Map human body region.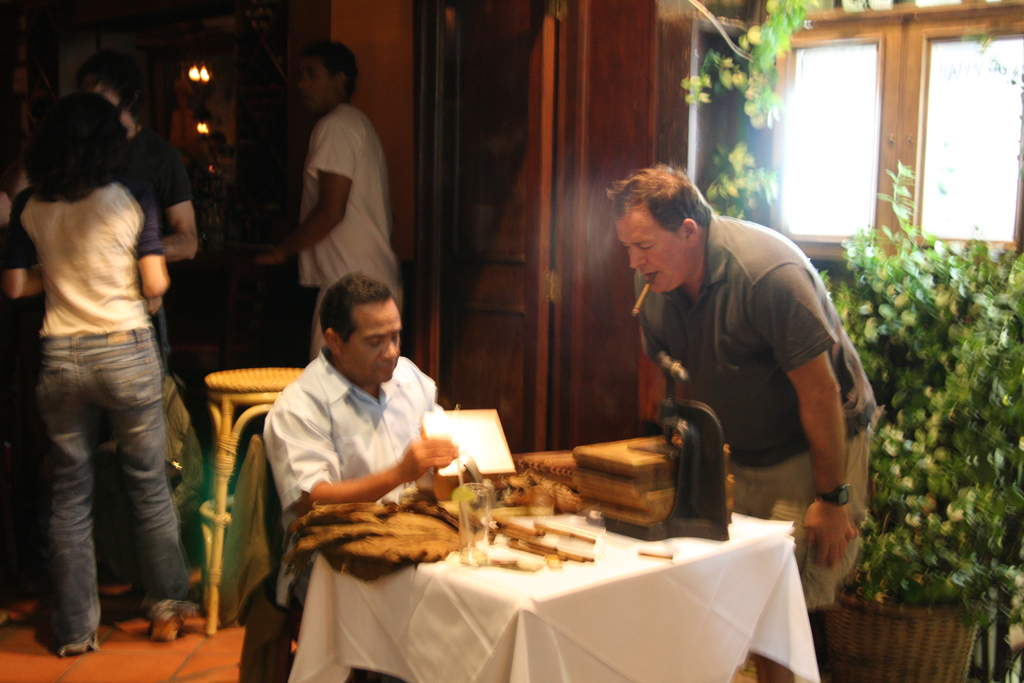
Mapped to locate(595, 149, 867, 595).
